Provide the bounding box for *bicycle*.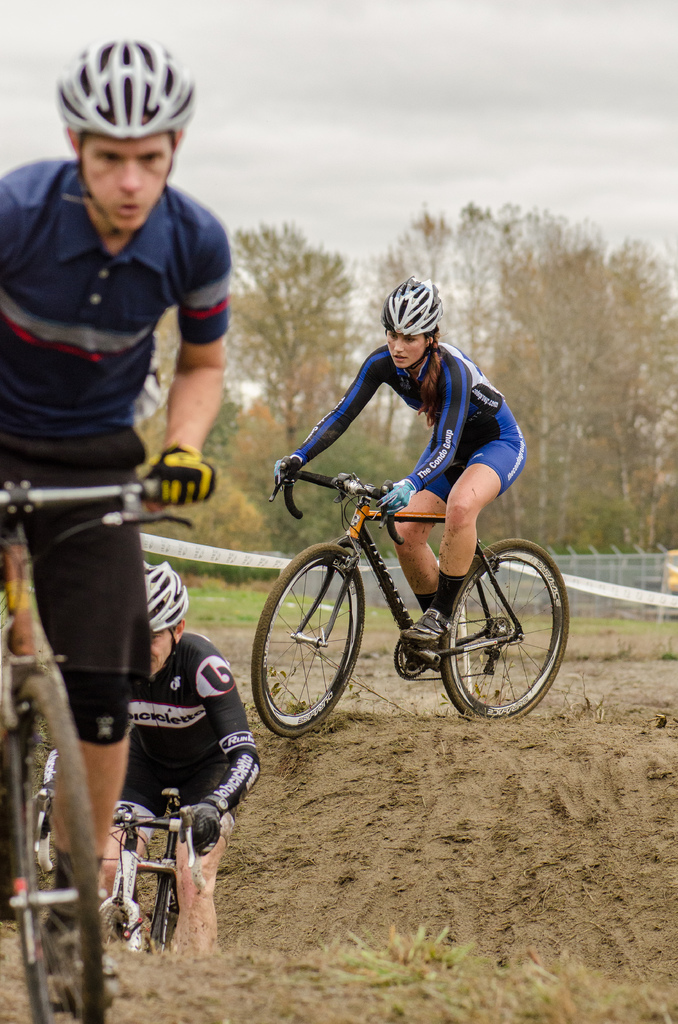
241:451:569:728.
